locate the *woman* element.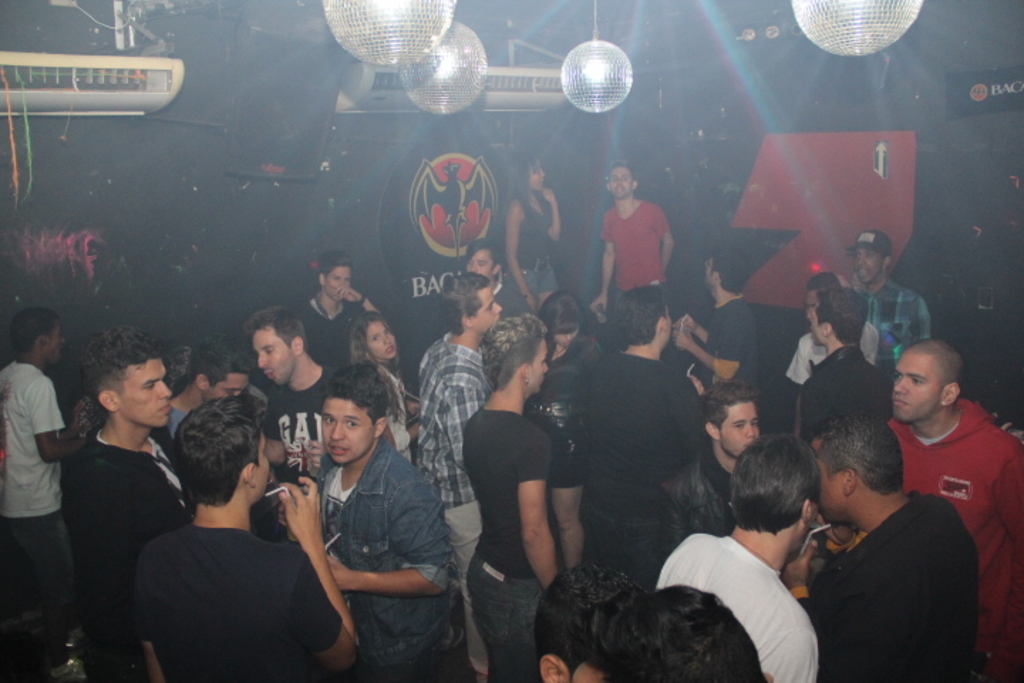
Element bbox: 502/152/559/312.
